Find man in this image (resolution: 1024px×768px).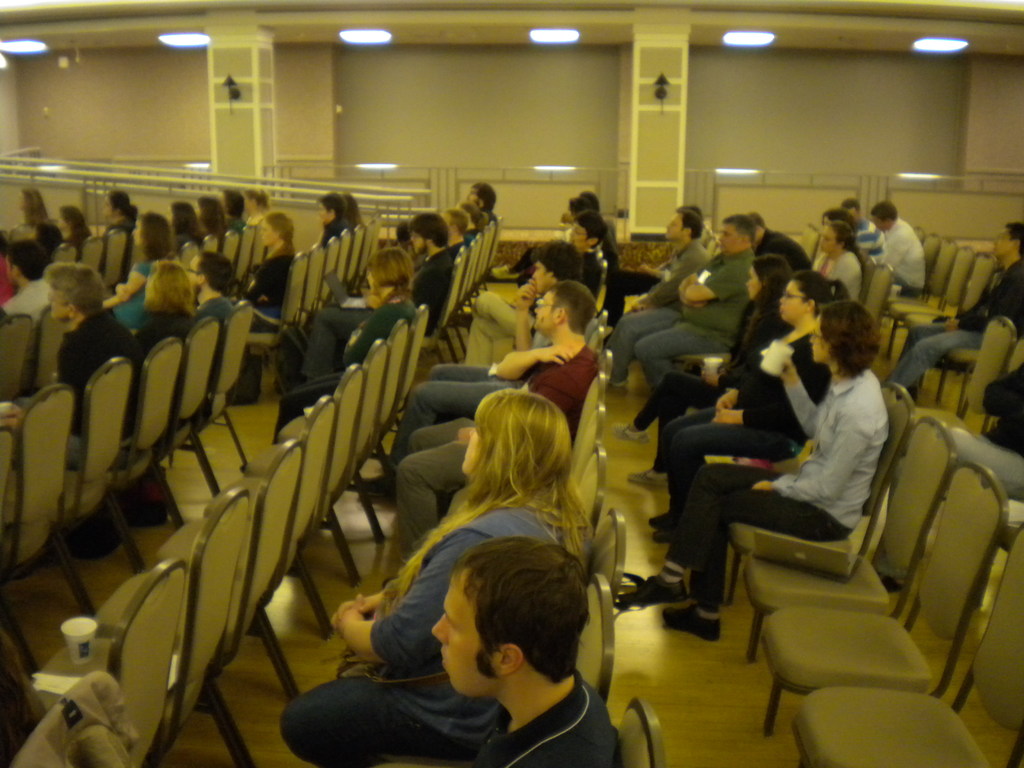
locate(388, 280, 604, 562).
